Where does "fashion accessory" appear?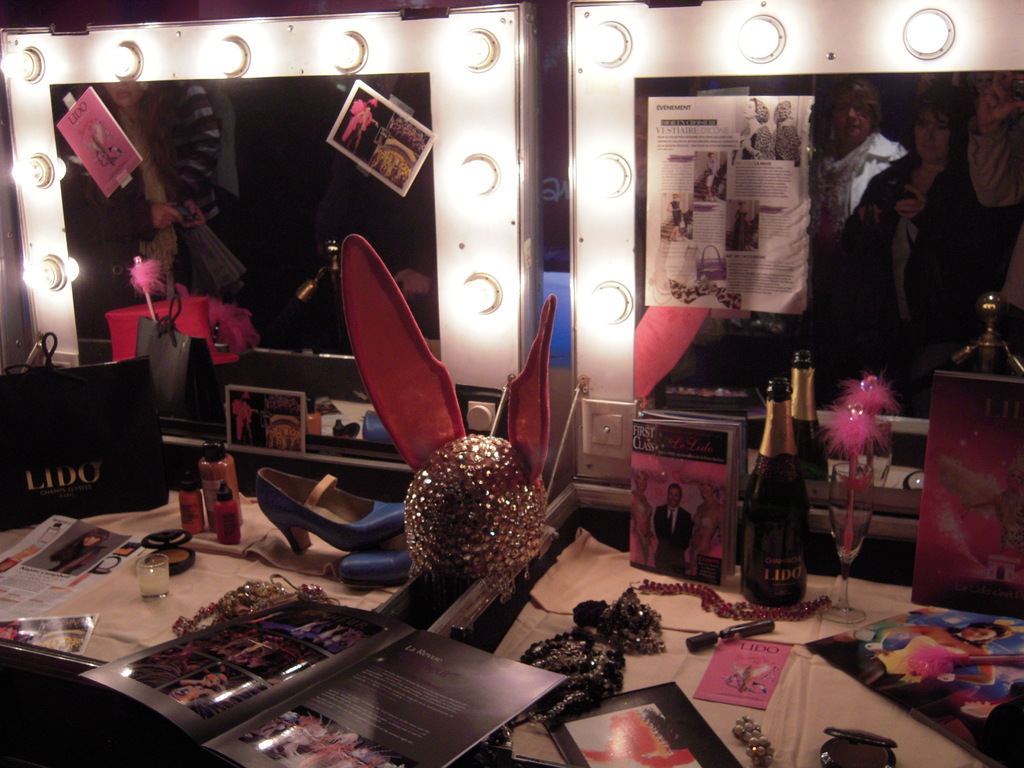
Appears at region(0, 331, 149, 532).
